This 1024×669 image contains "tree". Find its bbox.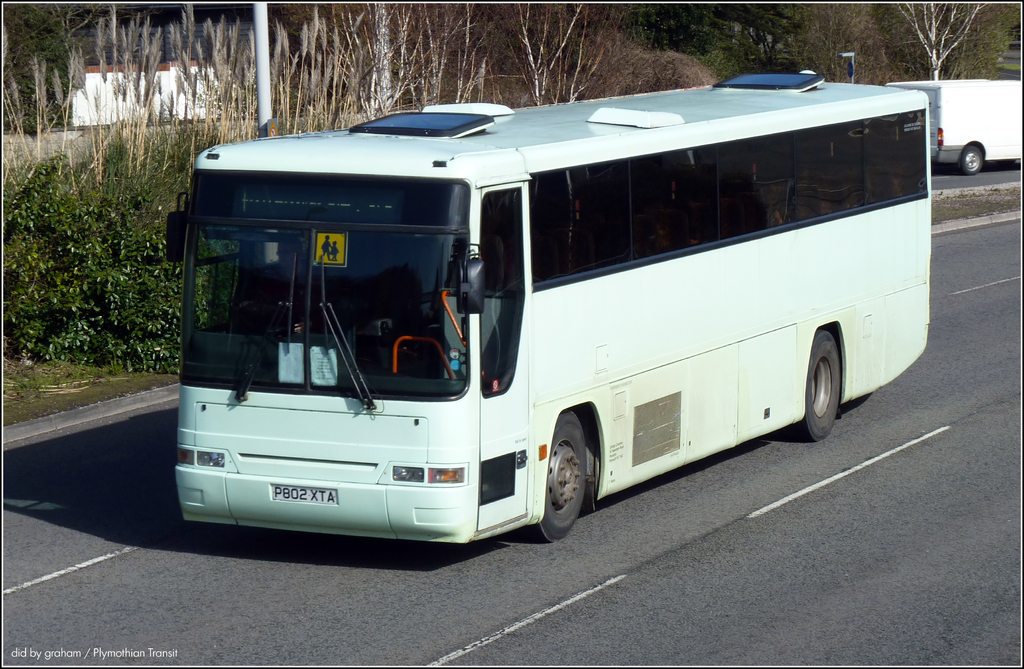
bbox=(792, 2, 896, 87).
